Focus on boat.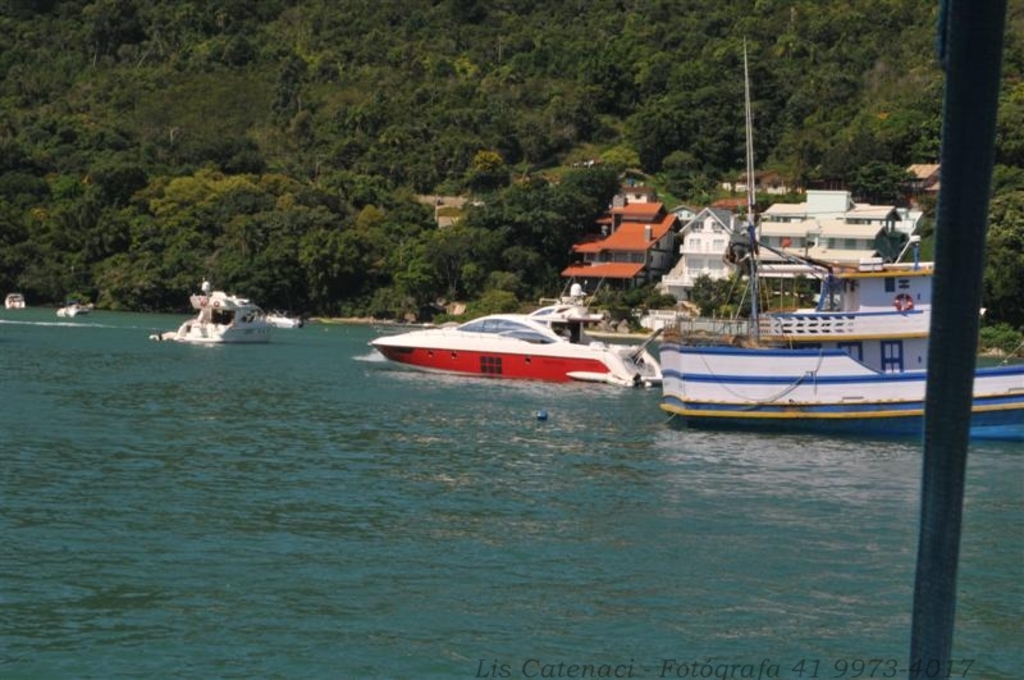
Focused at BBox(264, 309, 306, 330).
